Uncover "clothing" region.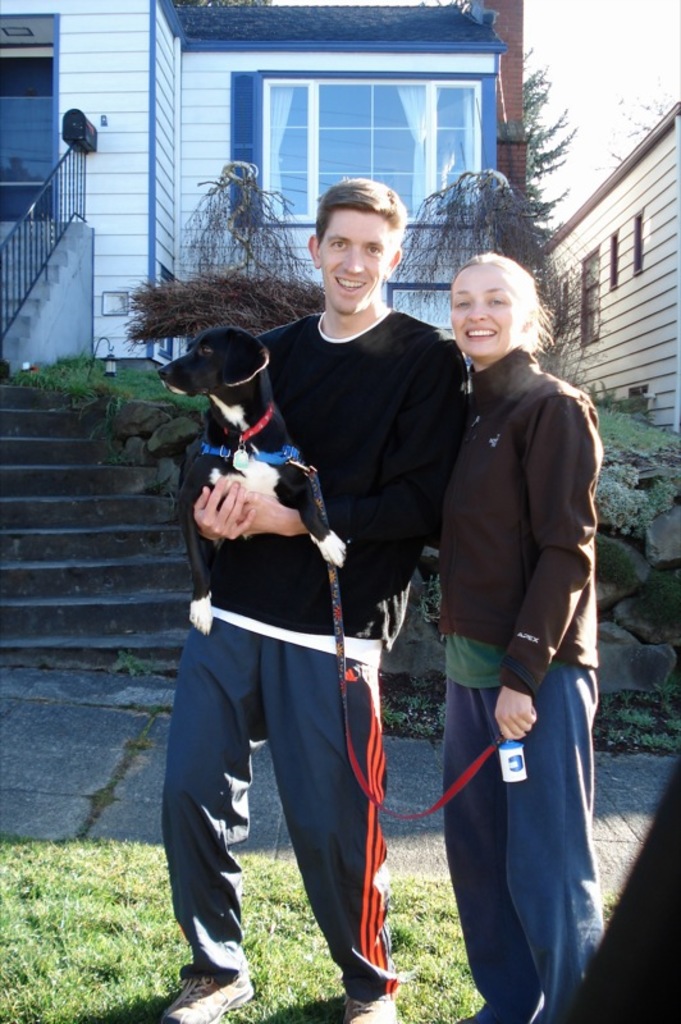
Uncovered: select_region(421, 269, 607, 1015).
